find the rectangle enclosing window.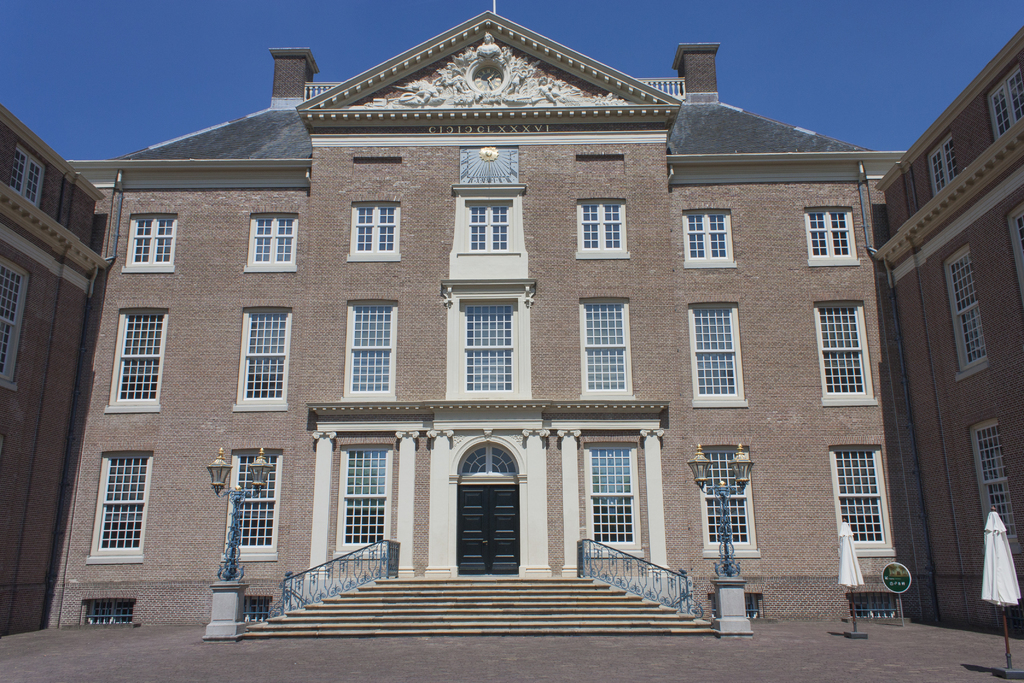
left=844, top=584, right=901, bottom=617.
